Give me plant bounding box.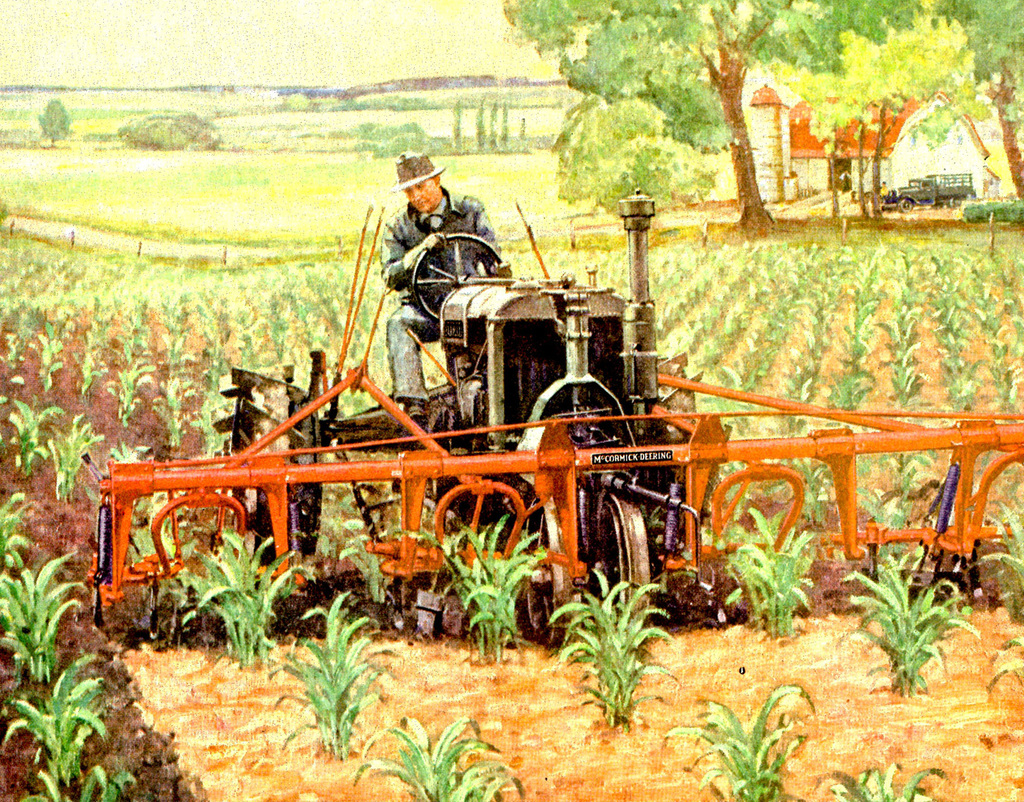
[left=0, top=549, right=92, bottom=707].
